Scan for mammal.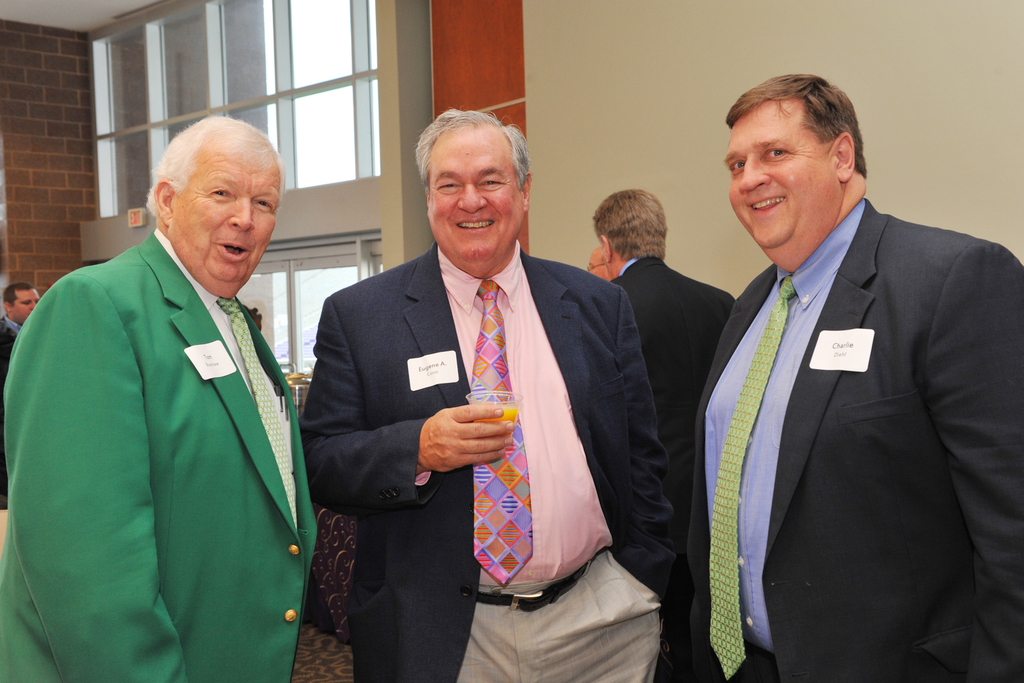
Scan result: locate(298, 110, 678, 682).
